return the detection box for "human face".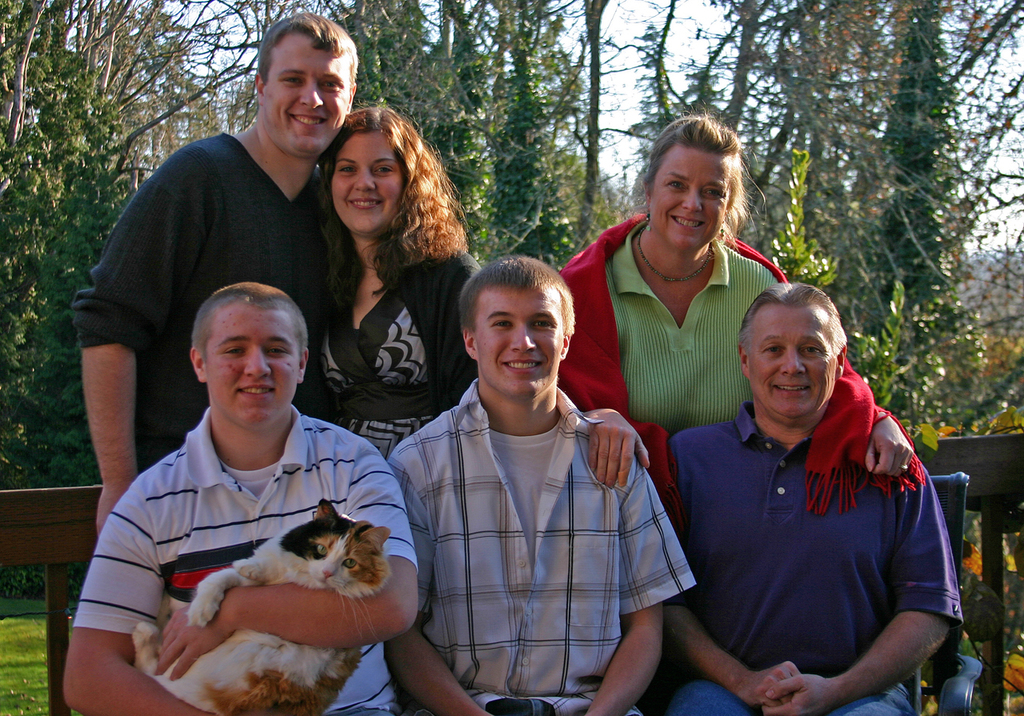
bbox=(262, 36, 348, 150).
